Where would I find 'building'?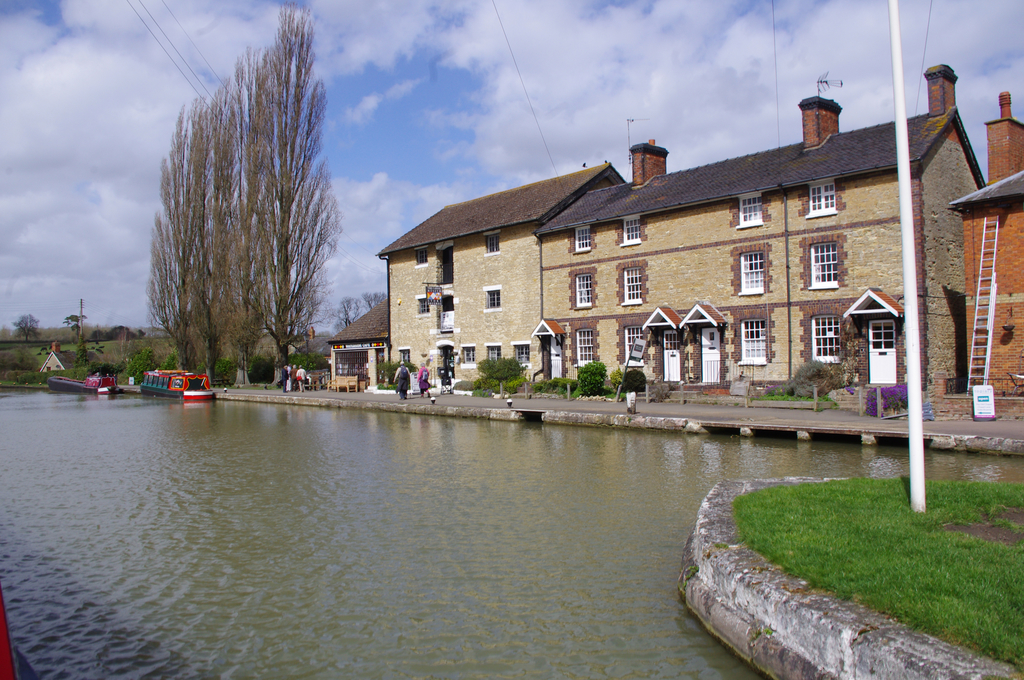
At x1=327 y1=295 x2=390 y2=396.
